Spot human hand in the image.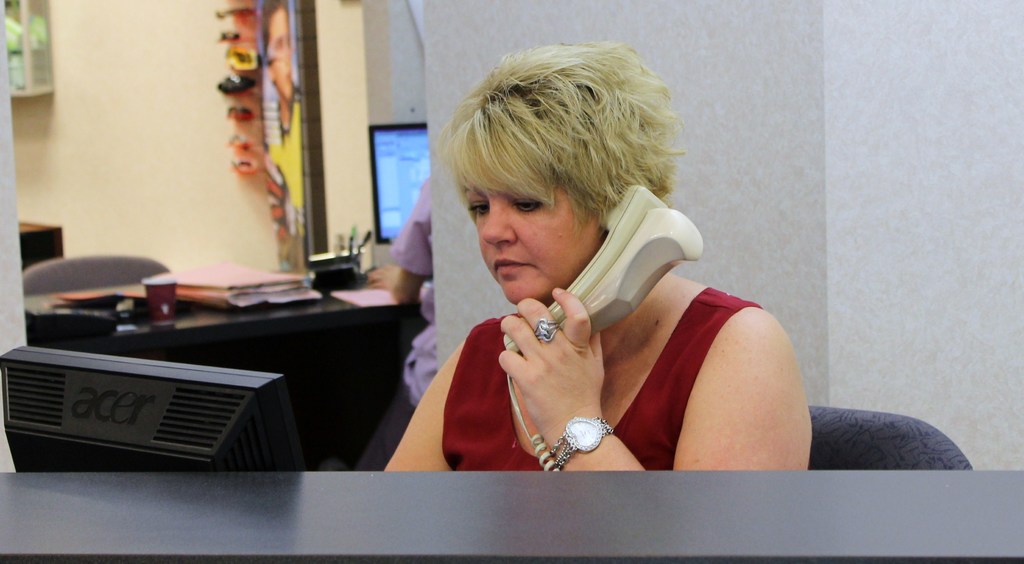
human hand found at 506/269/614/460.
